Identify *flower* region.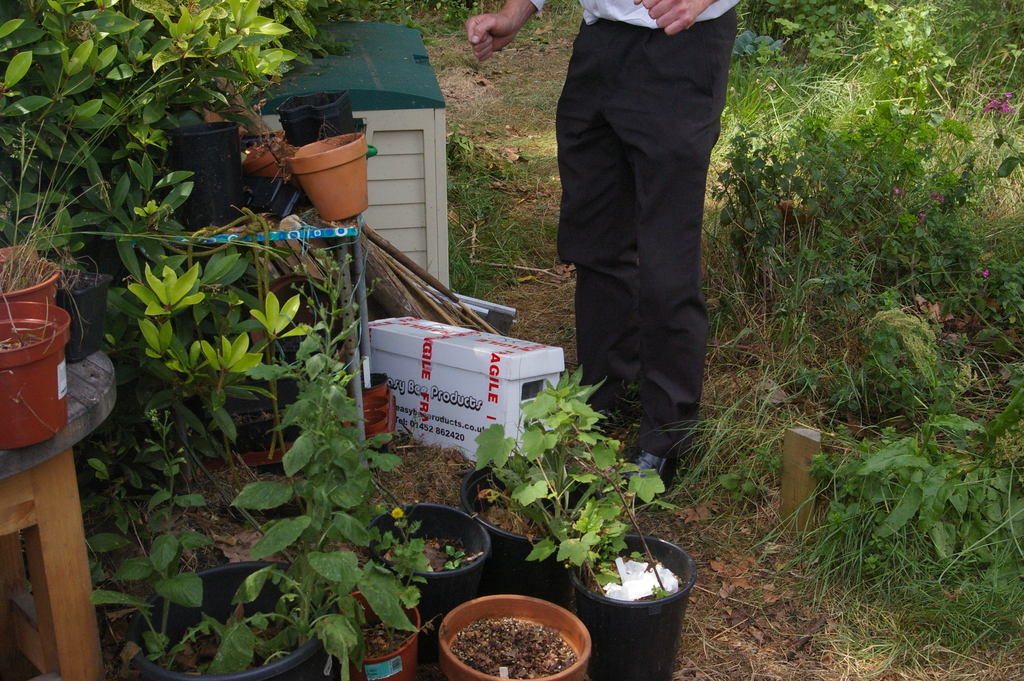
Region: bbox=(929, 190, 947, 204).
